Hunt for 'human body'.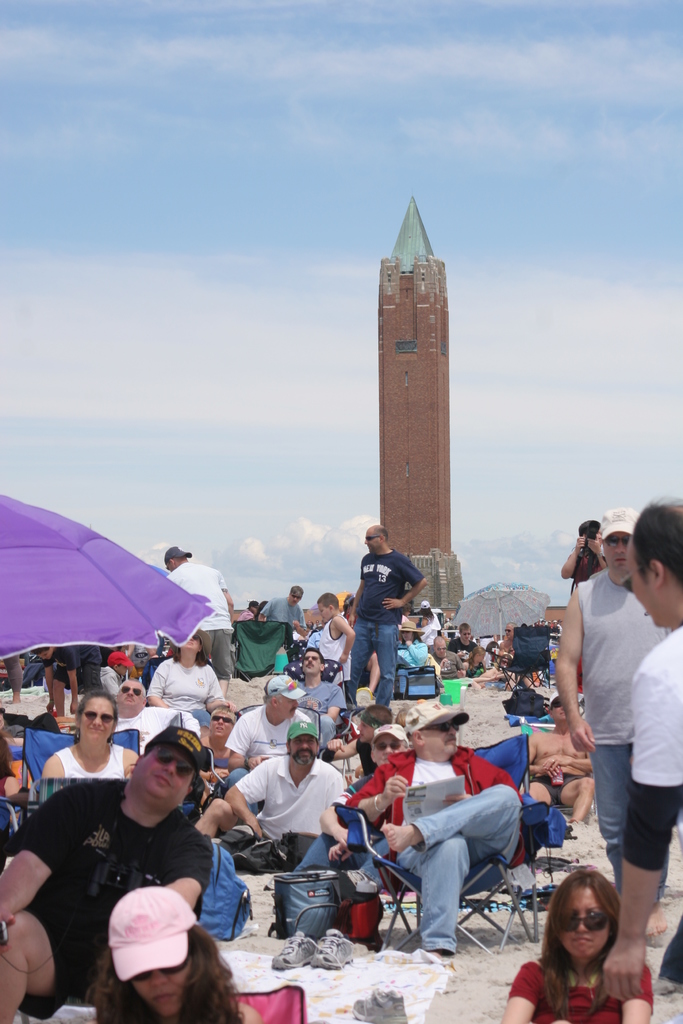
Hunted down at region(506, 865, 667, 1023).
